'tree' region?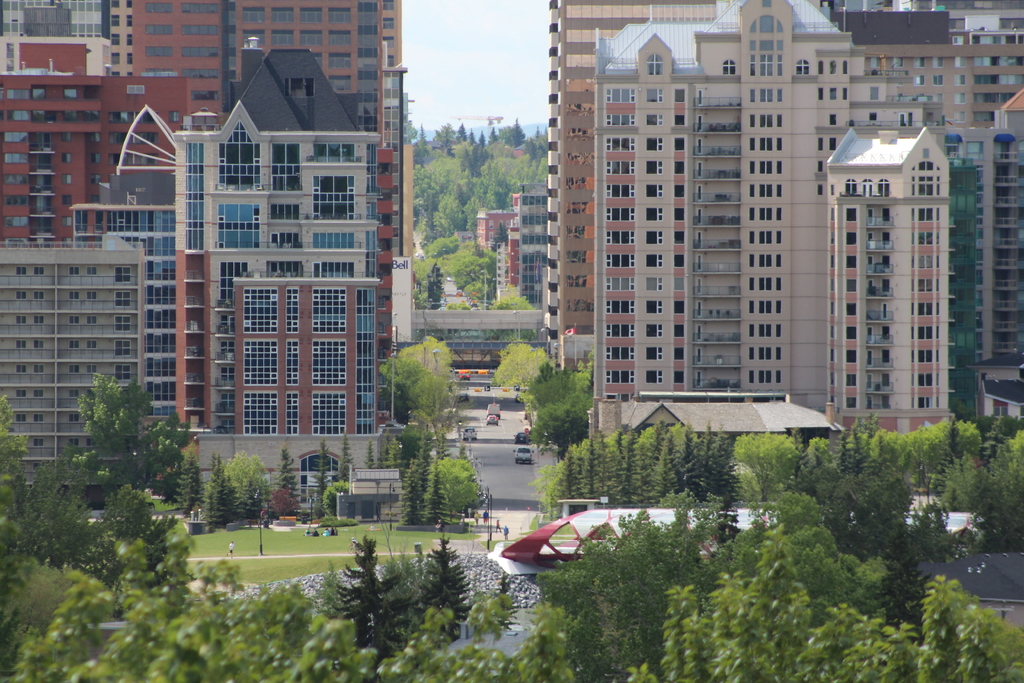
l=308, t=439, r=343, b=516
